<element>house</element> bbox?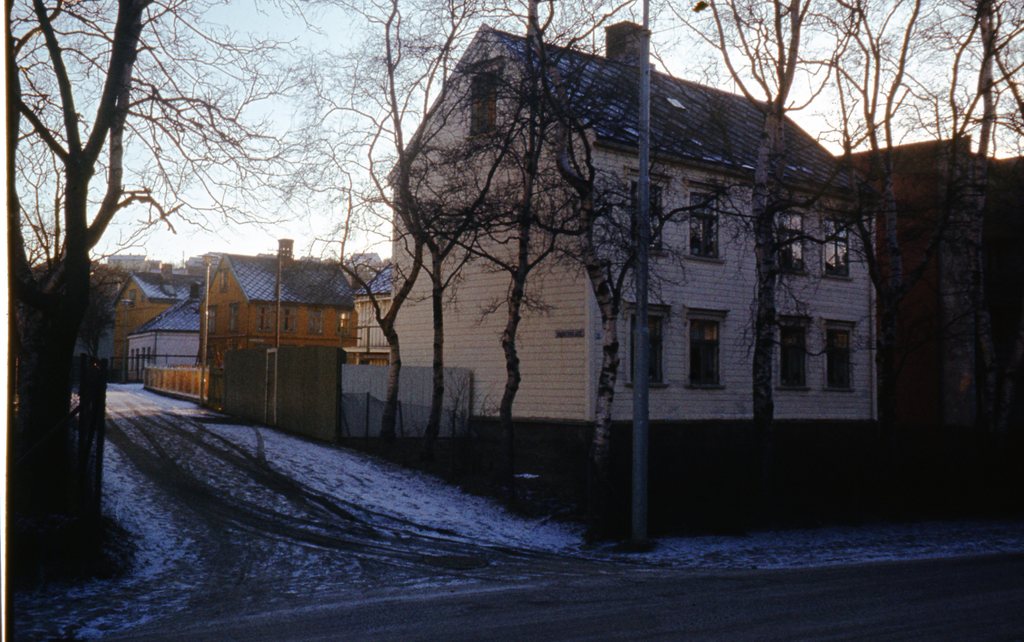
{"x1": 125, "y1": 302, "x2": 195, "y2": 389}
